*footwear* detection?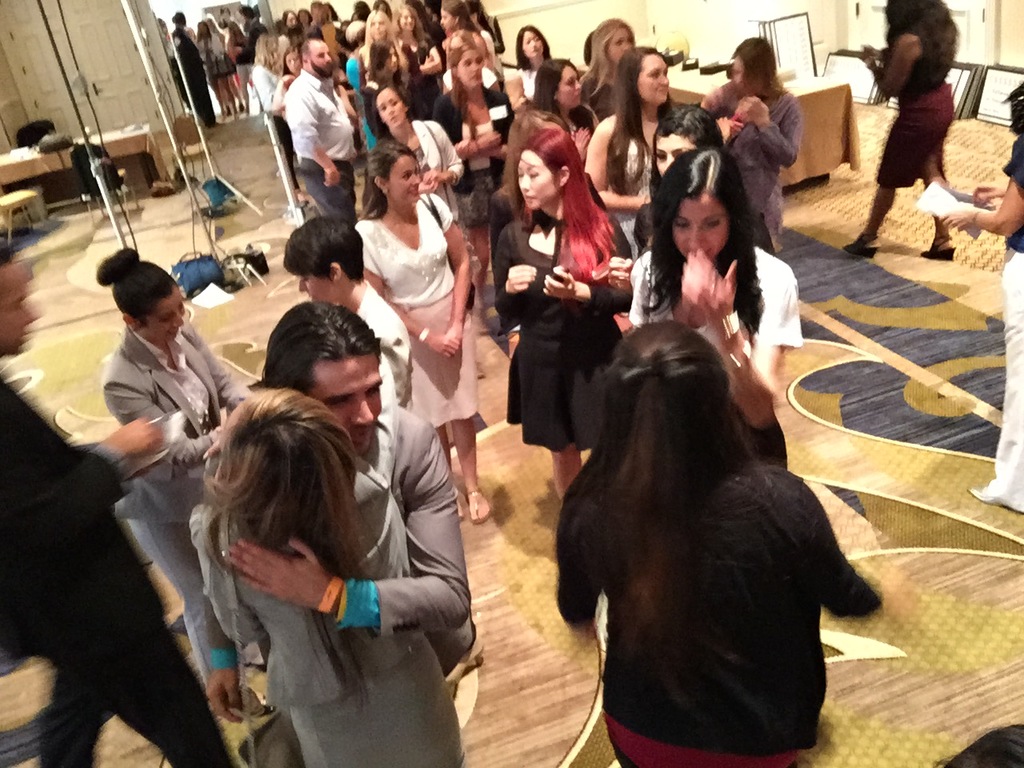
466/485/493/522
